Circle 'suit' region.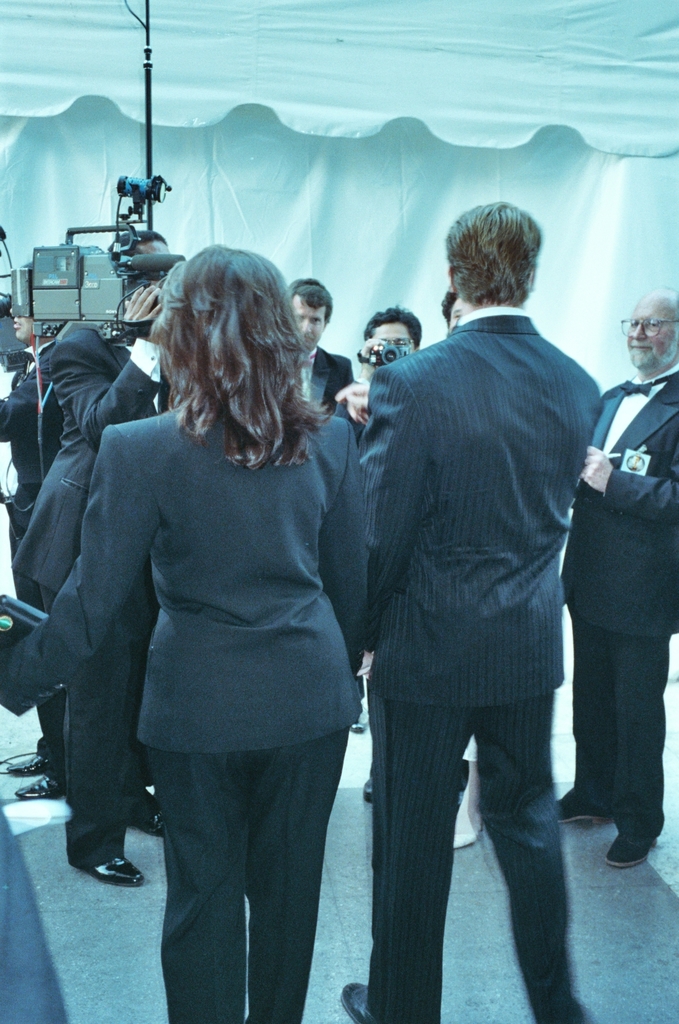
Region: 0,335,65,776.
